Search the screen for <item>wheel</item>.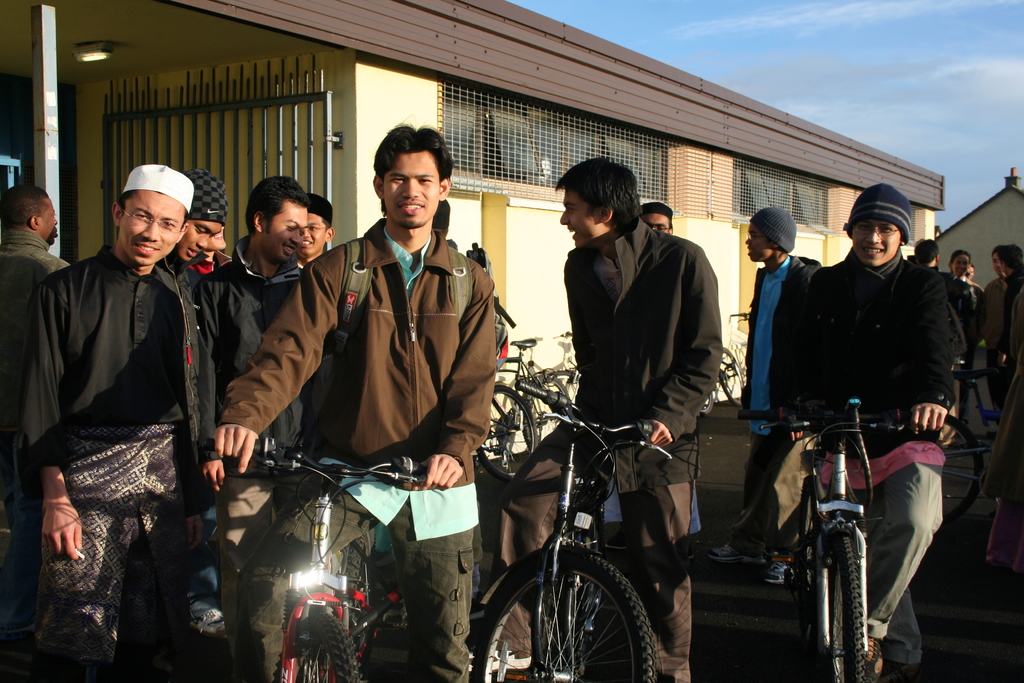
Found at x1=484 y1=543 x2=643 y2=675.
